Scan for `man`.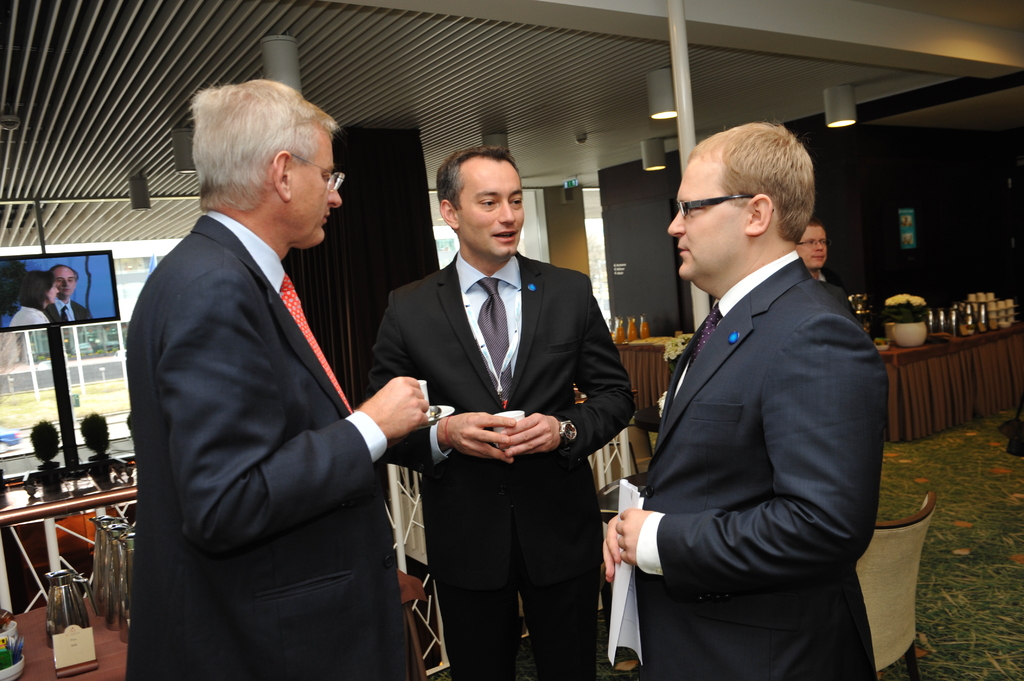
Scan result: x1=362 y1=141 x2=636 y2=680.
